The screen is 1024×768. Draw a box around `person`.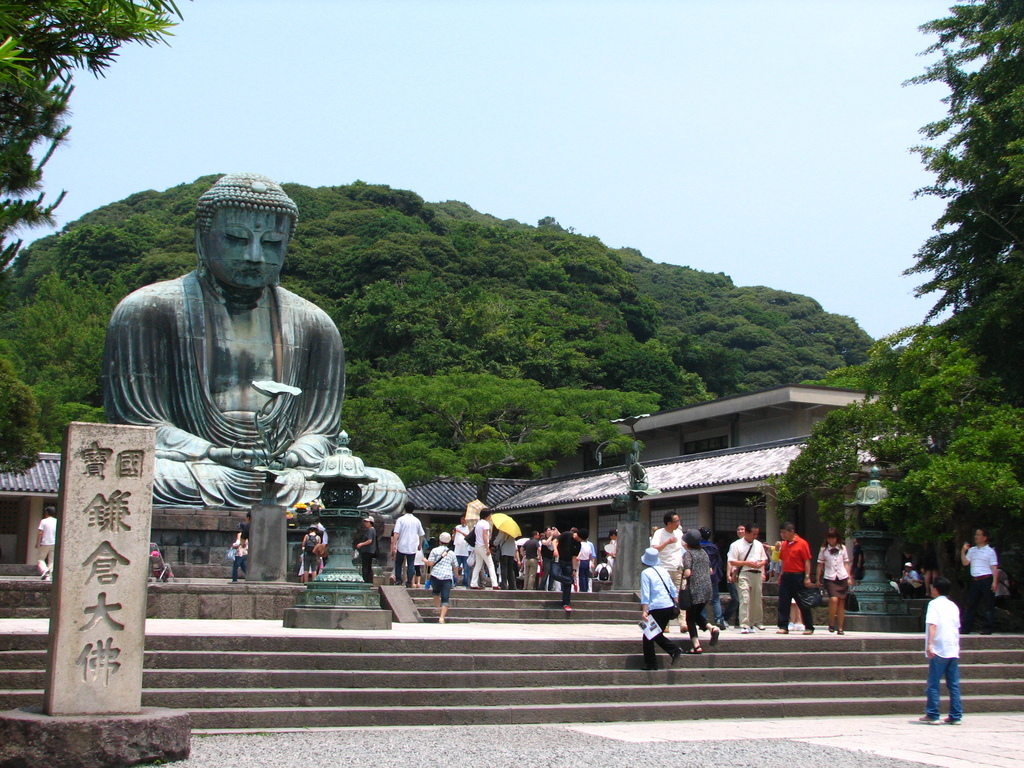
locate(637, 540, 692, 685).
